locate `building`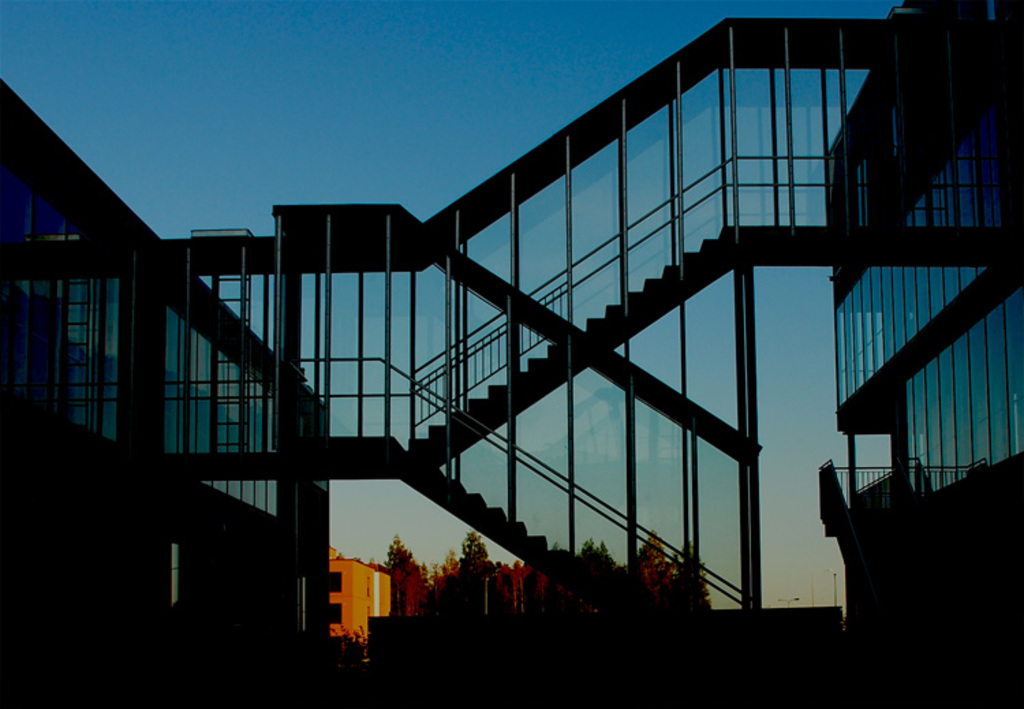
box=[819, 0, 1023, 708]
